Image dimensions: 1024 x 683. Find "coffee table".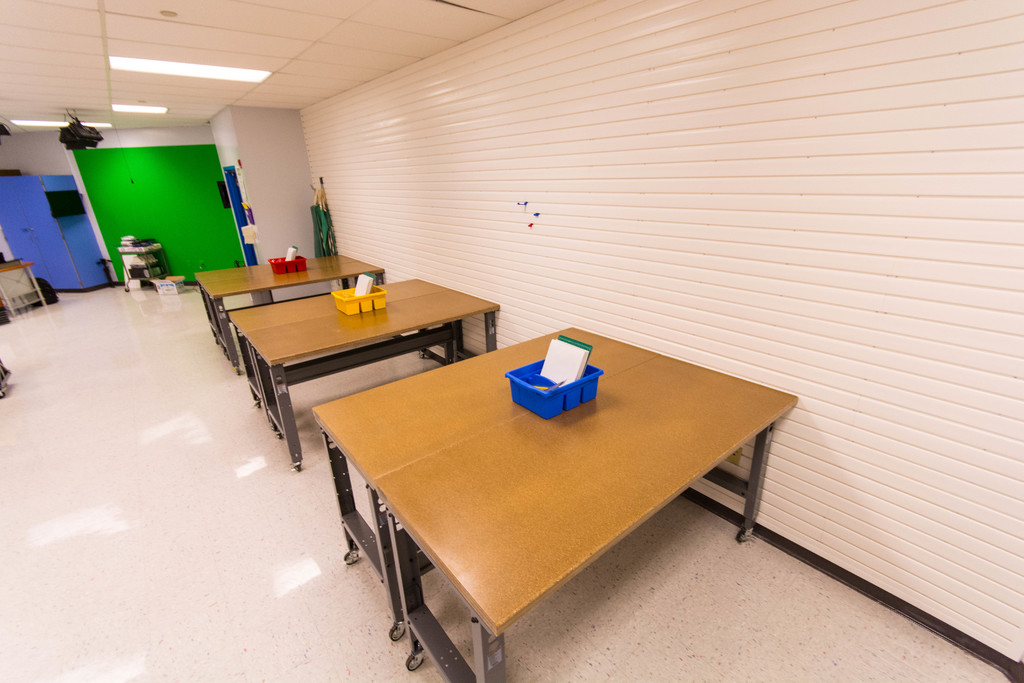
bbox=(227, 273, 498, 466).
